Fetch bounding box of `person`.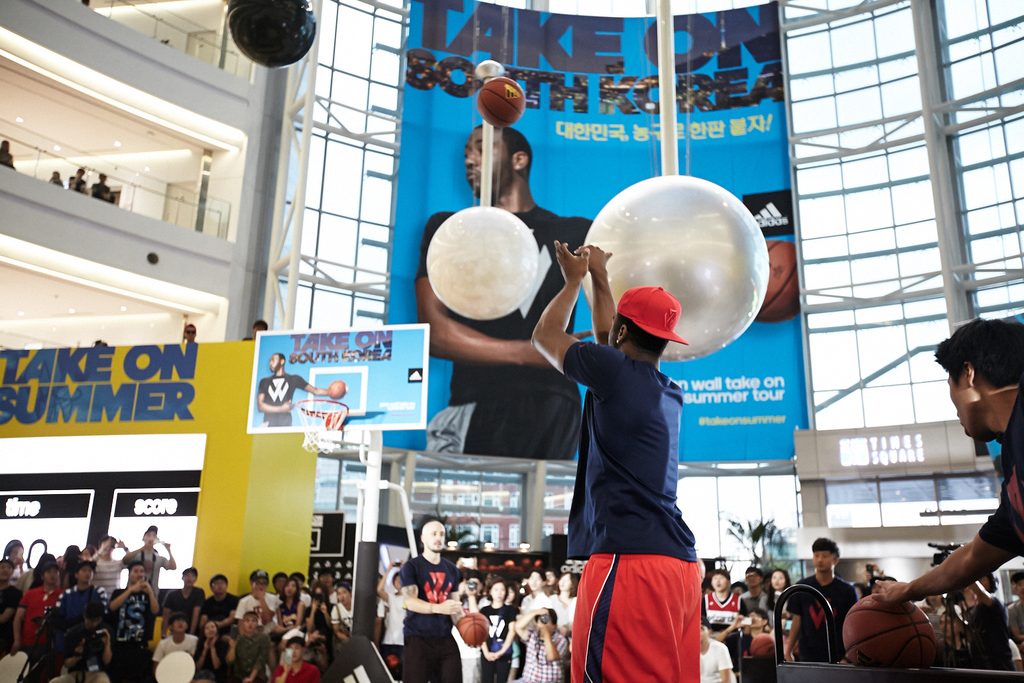
Bbox: bbox=[89, 172, 114, 204].
